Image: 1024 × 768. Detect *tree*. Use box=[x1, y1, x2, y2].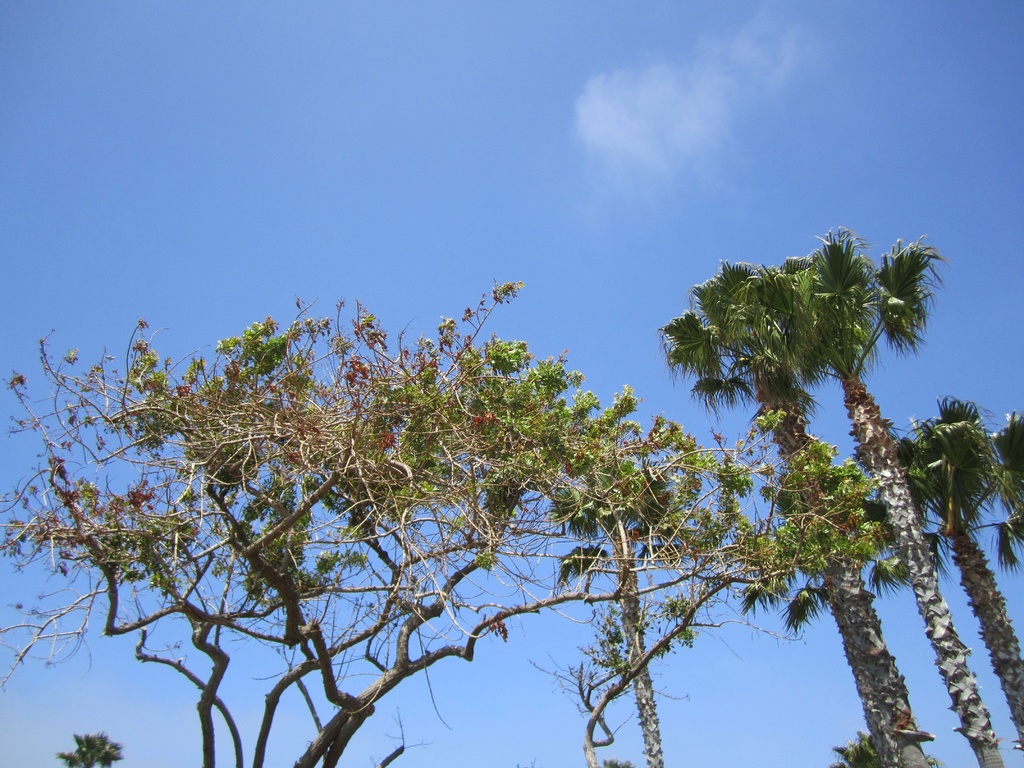
box=[845, 400, 1023, 748].
